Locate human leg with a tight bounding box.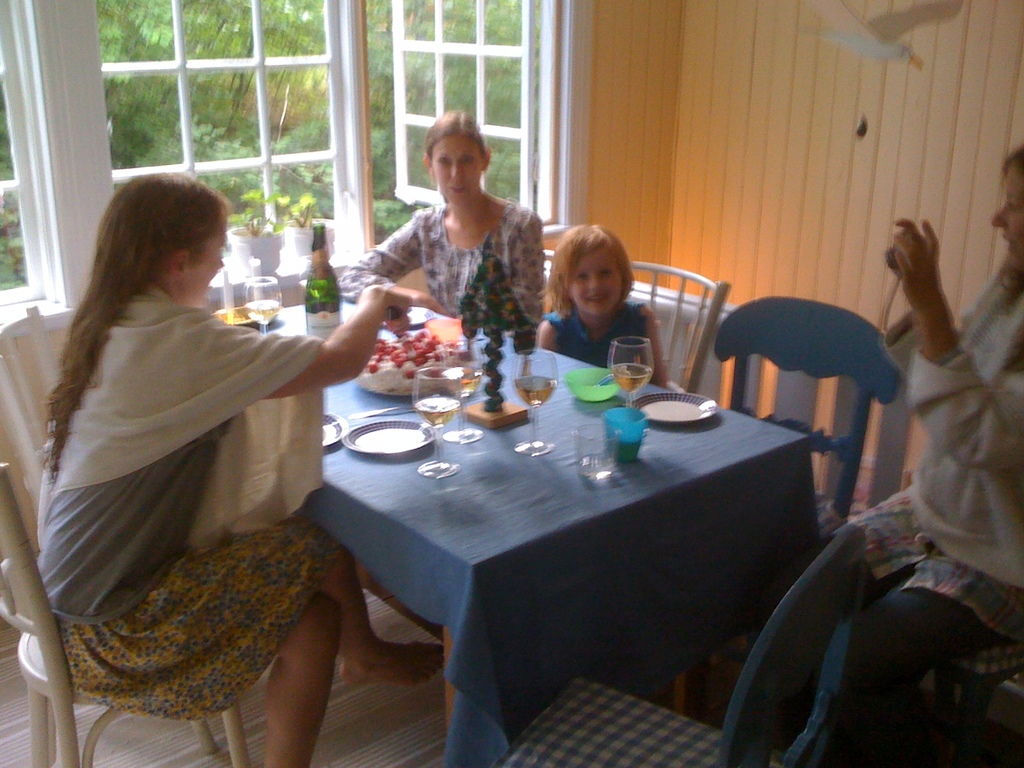
left=262, top=591, right=342, bottom=767.
